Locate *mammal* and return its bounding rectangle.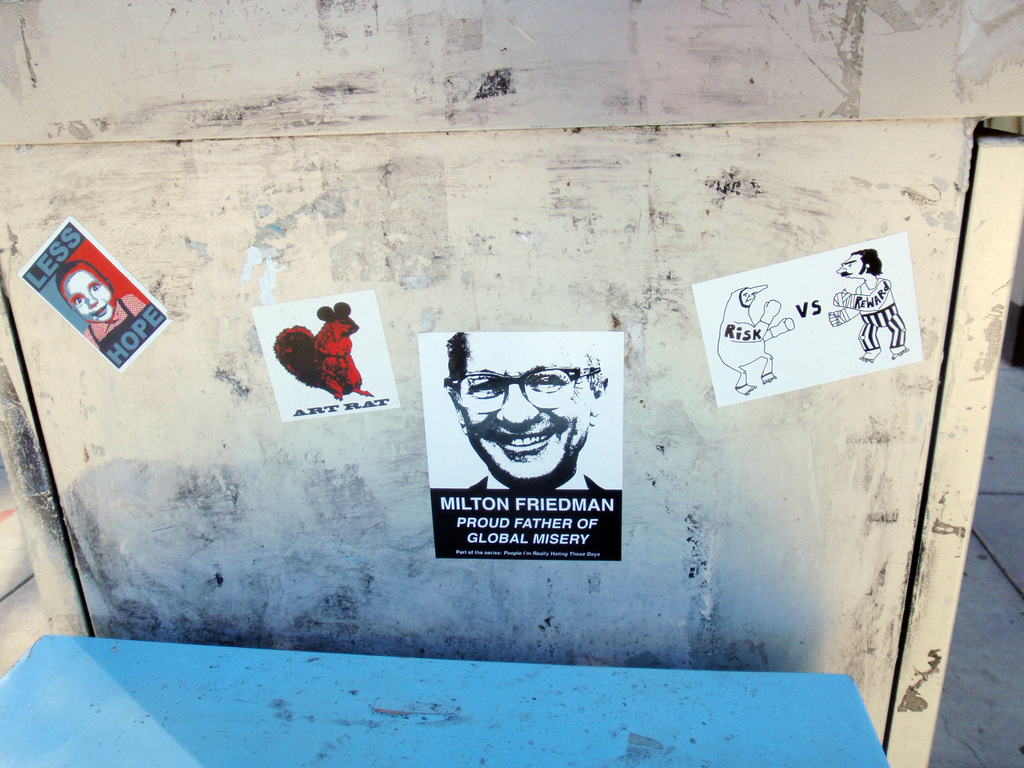
{"x1": 443, "y1": 331, "x2": 609, "y2": 493}.
